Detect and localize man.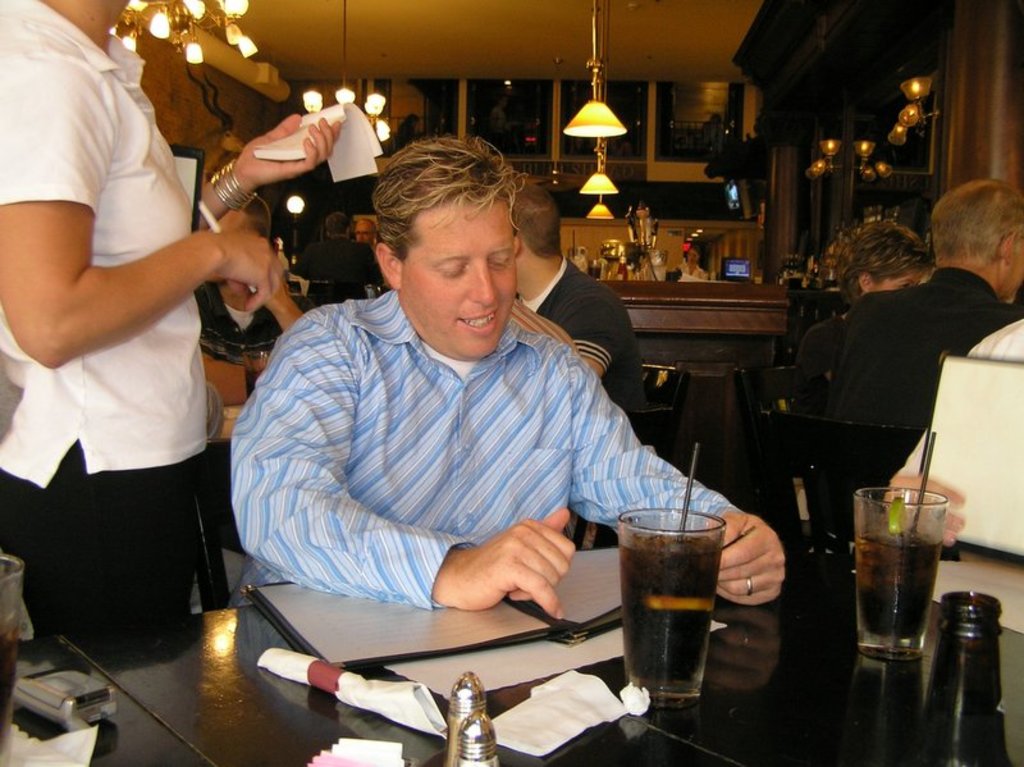
Localized at crop(508, 181, 649, 405).
